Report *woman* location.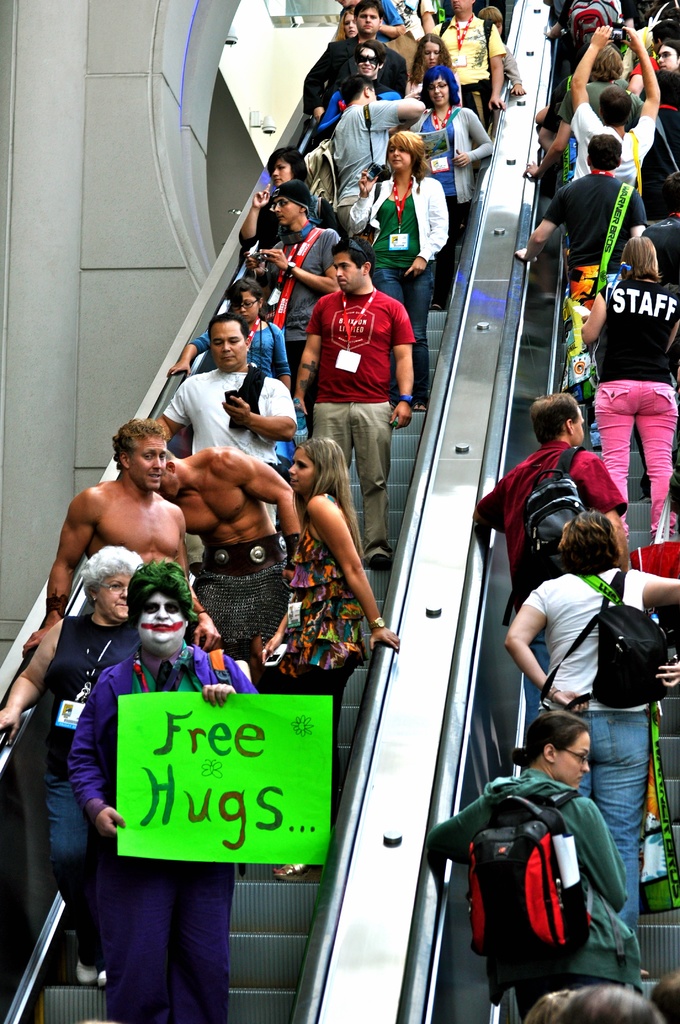
Report: <bbox>347, 131, 445, 409</bbox>.
